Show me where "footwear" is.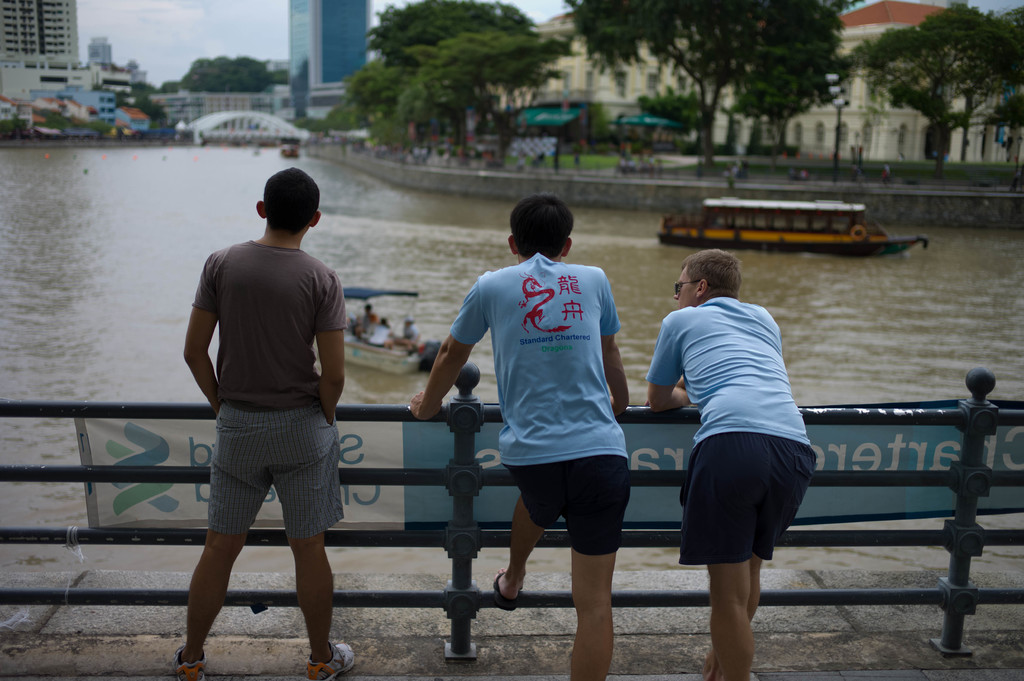
"footwear" is at box=[172, 645, 214, 680].
